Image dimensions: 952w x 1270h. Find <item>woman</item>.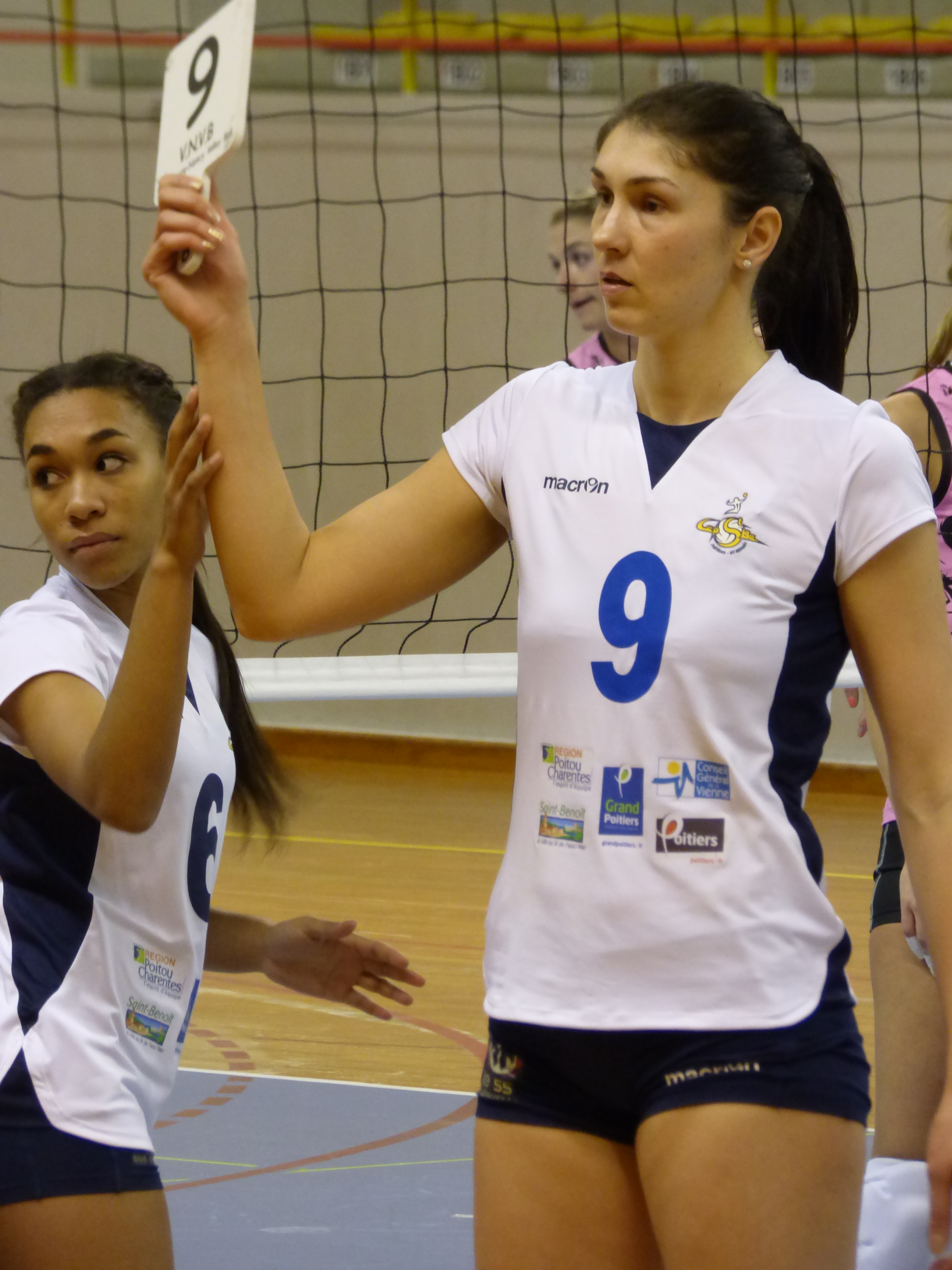
l=101, t=17, r=251, b=349.
